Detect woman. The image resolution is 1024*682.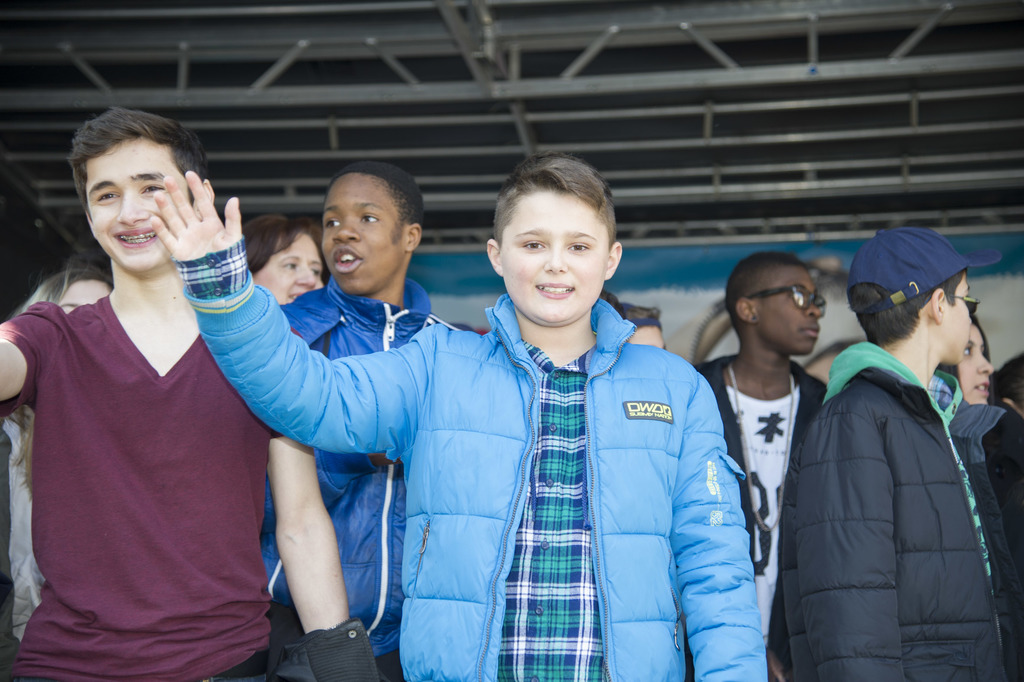
(0,267,114,681).
